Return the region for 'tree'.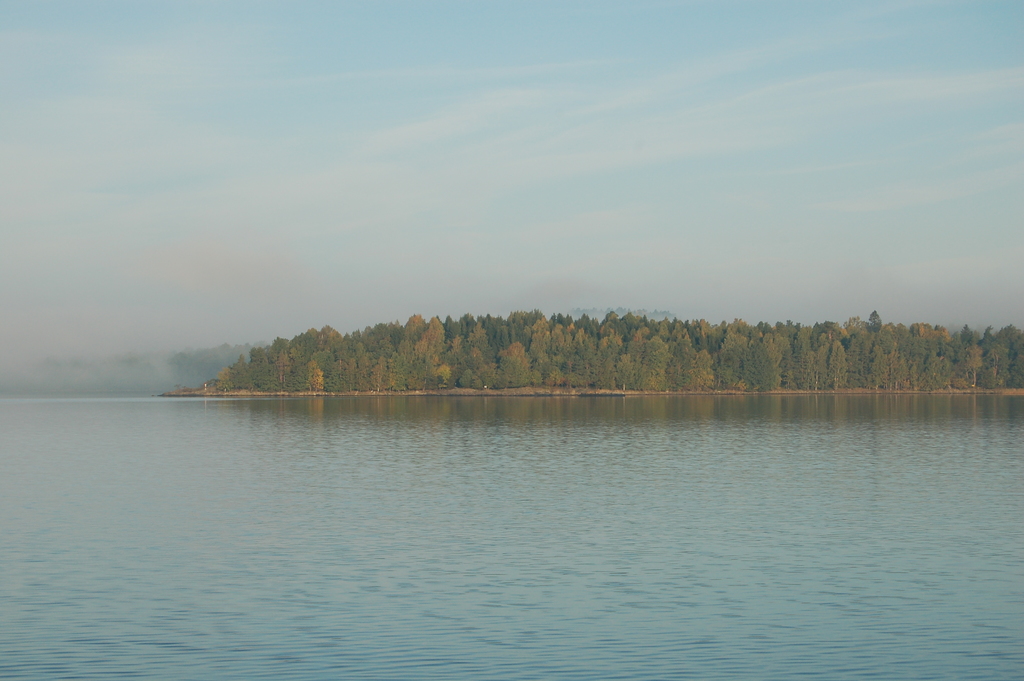
984:325:1009:368.
